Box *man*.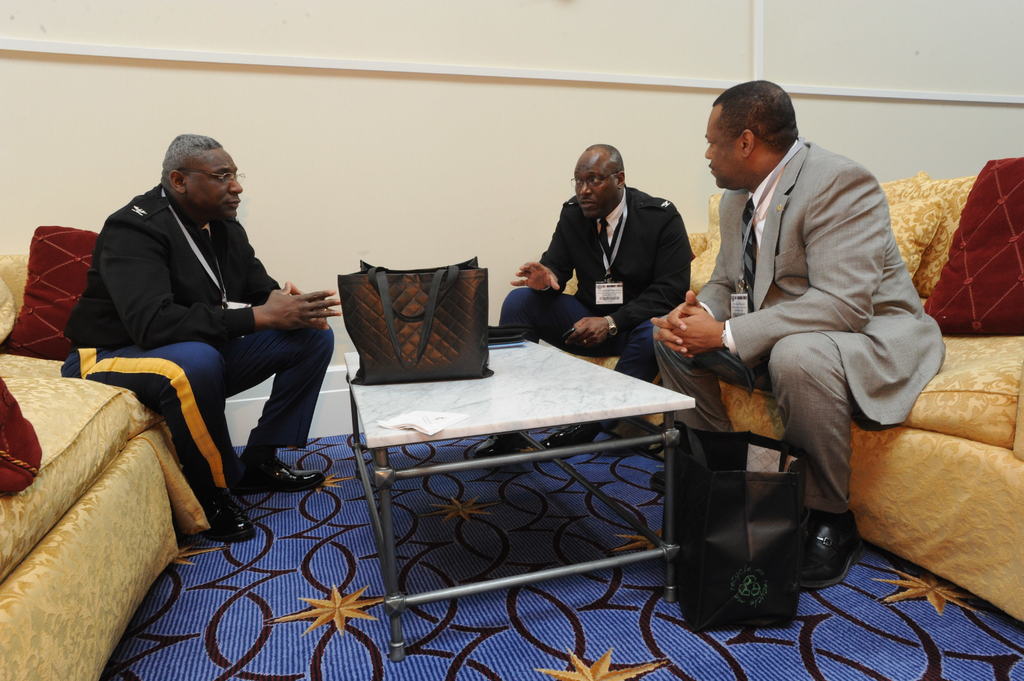
[666,77,926,624].
